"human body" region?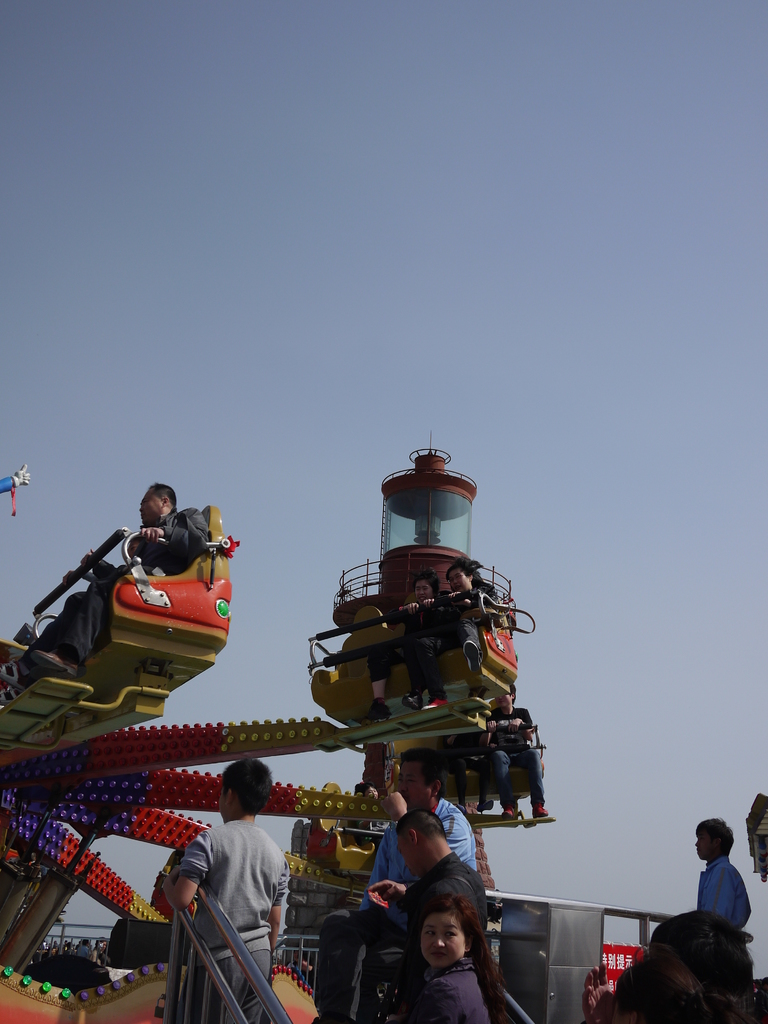
312, 793, 478, 1023
